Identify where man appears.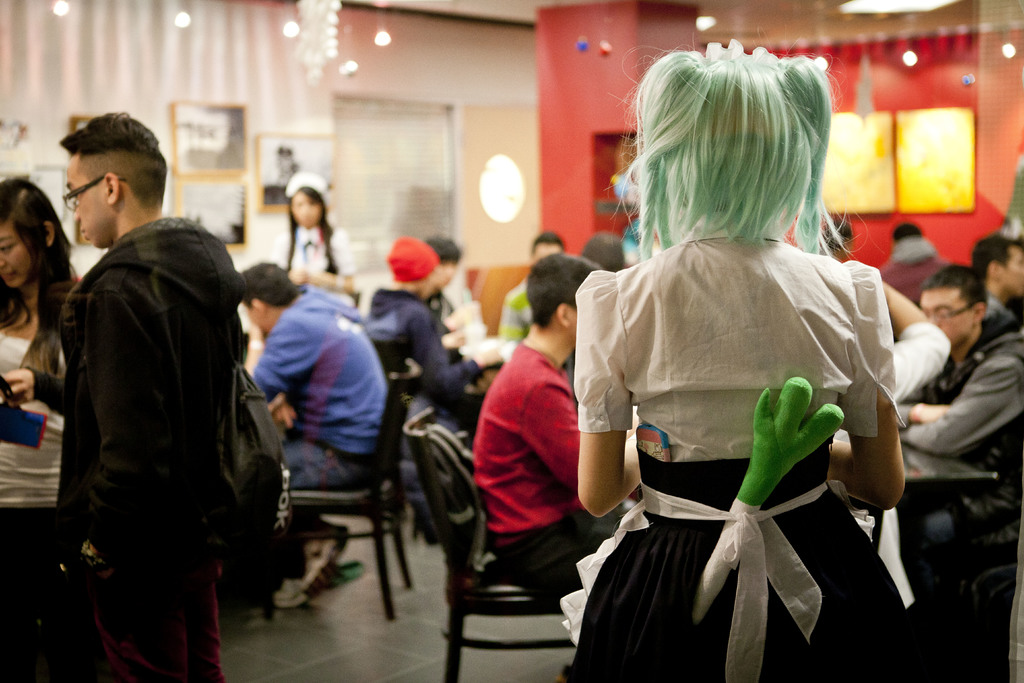
Appears at [358,231,501,437].
